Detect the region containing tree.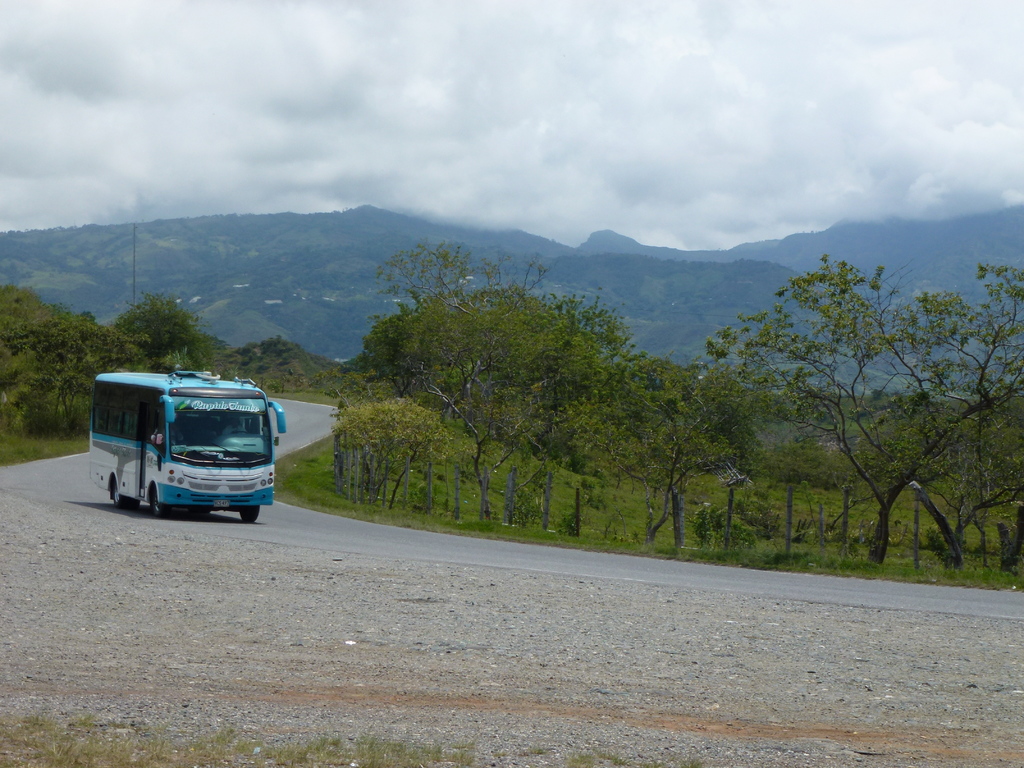
925,428,1023,558.
